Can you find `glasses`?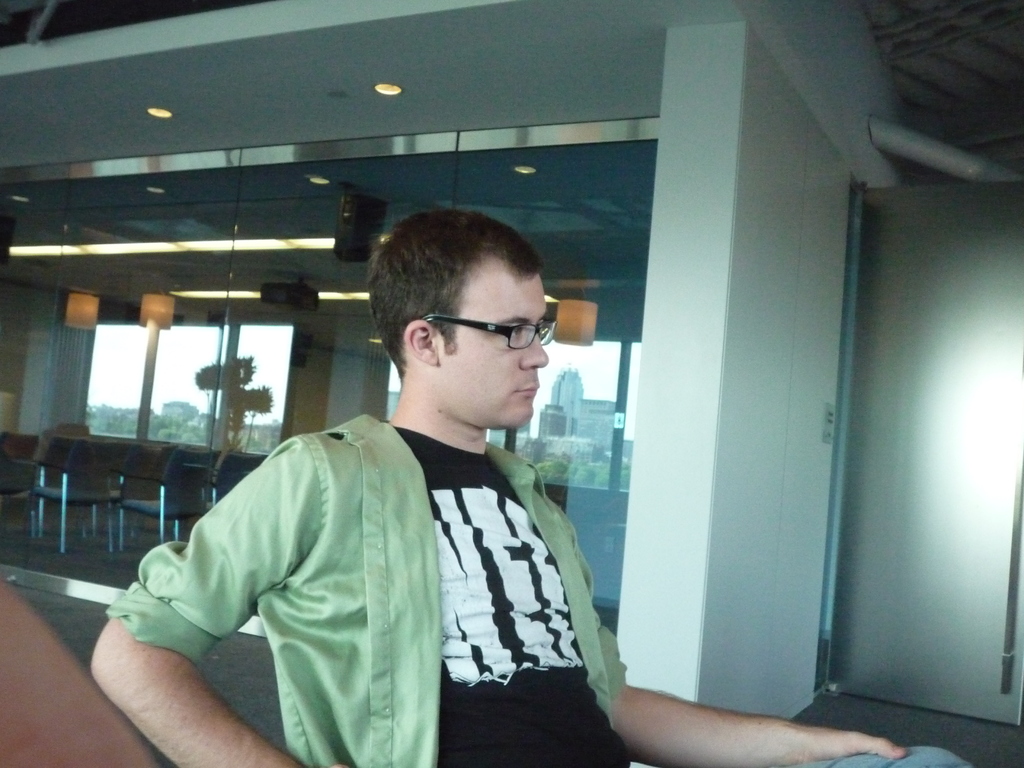
Yes, bounding box: bbox=(416, 310, 560, 351).
